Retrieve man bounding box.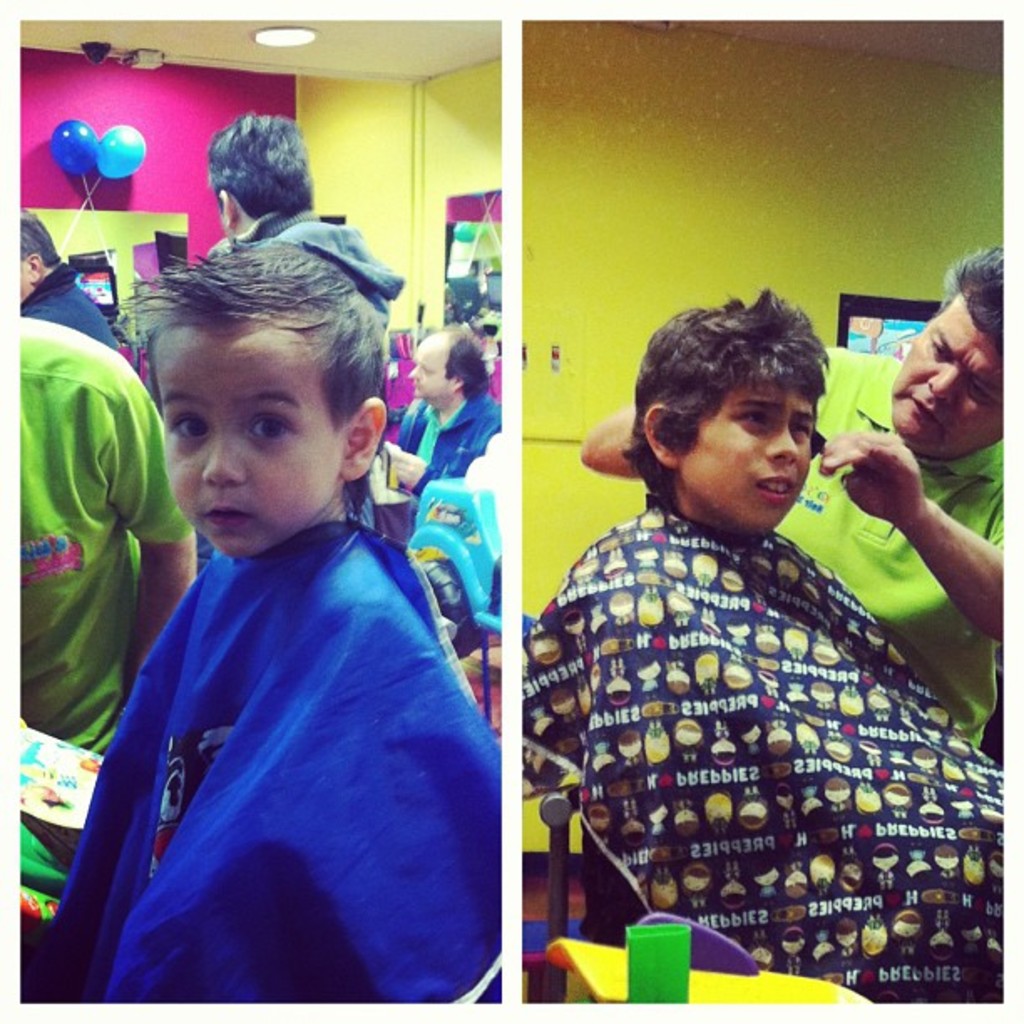
Bounding box: (507, 298, 1012, 977).
